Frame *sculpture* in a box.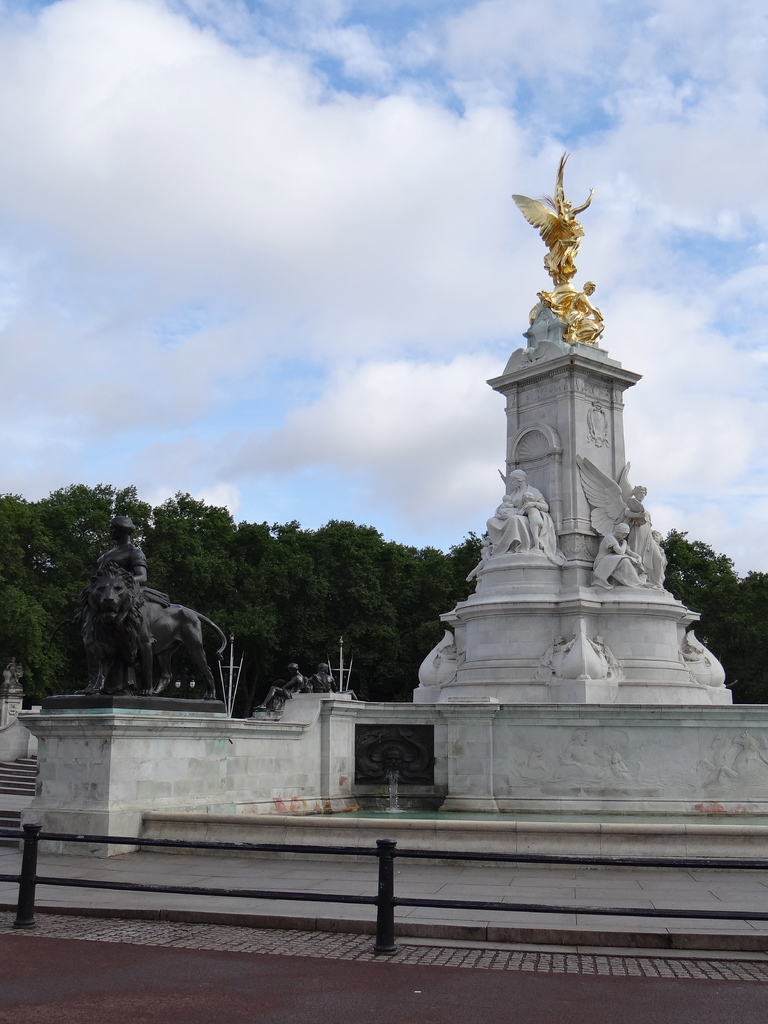
bbox(525, 736, 551, 773).
